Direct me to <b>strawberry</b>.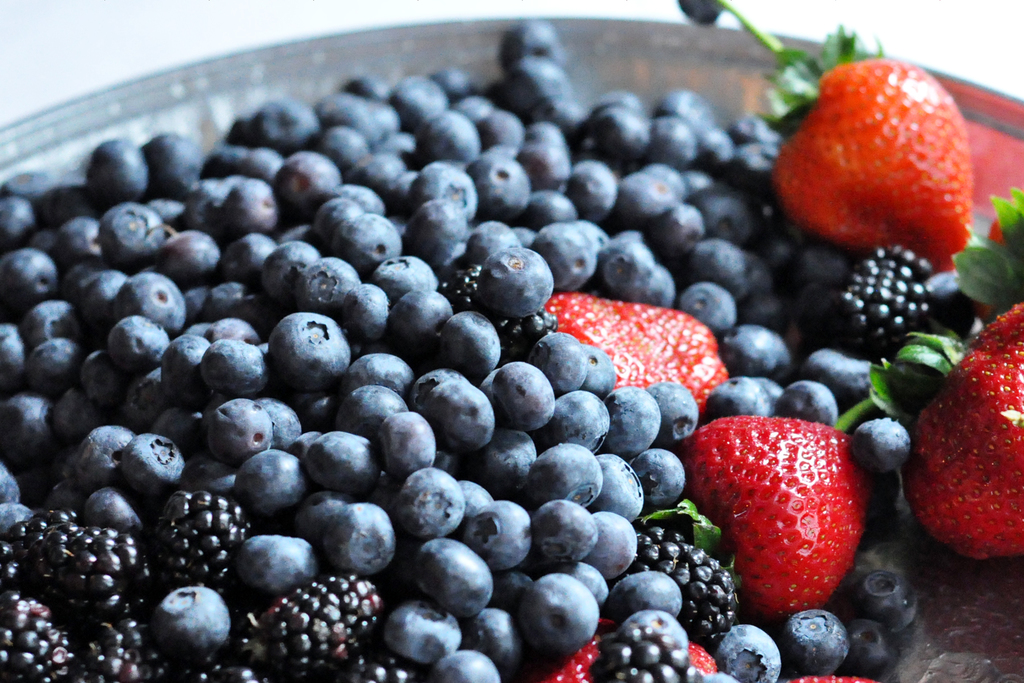
Direction: [684,413,878,621].
